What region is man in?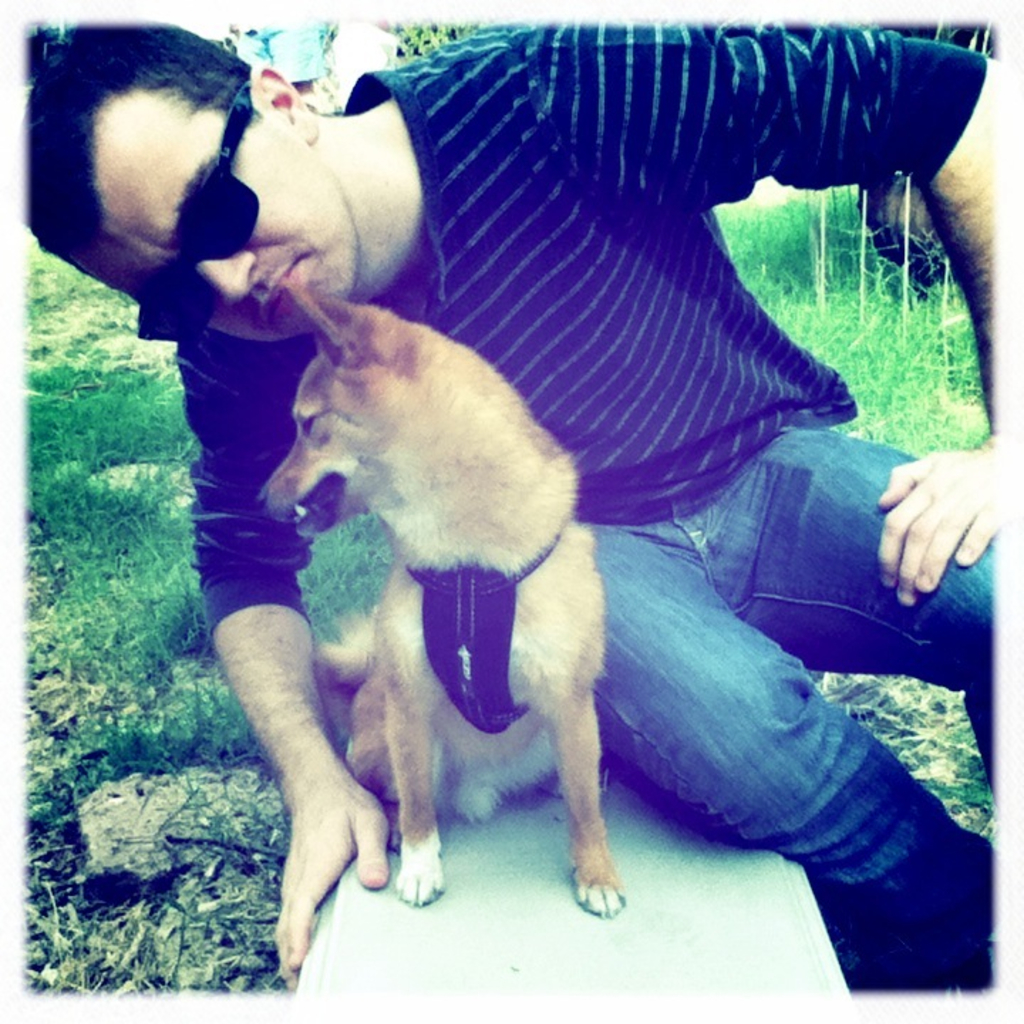
111:102:876:1006.
